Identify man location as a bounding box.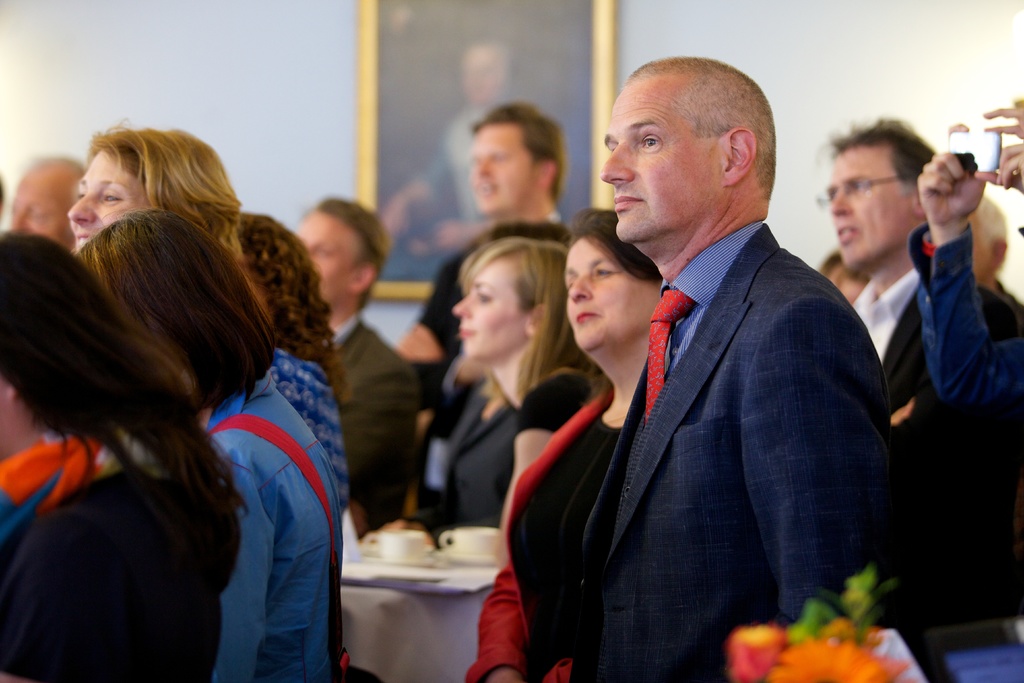
<bbox>378, 28, 525, 284</bbox>.
